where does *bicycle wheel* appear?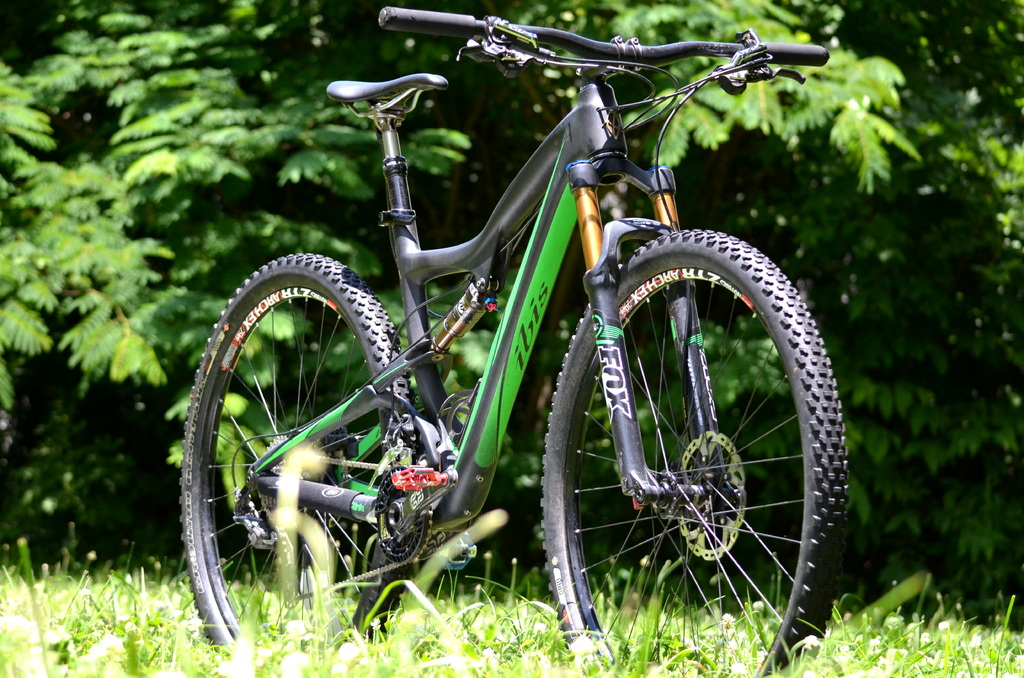
Appears at locate(540, 209, 821, 654).
